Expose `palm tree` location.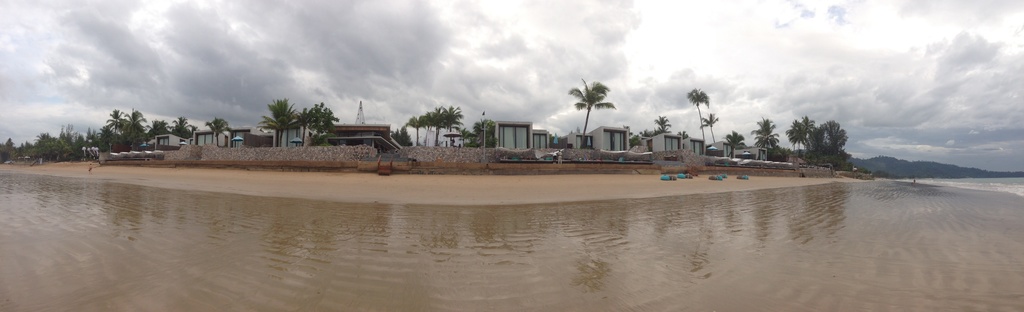
Exposed at box=[700, 108, 712, 163].
